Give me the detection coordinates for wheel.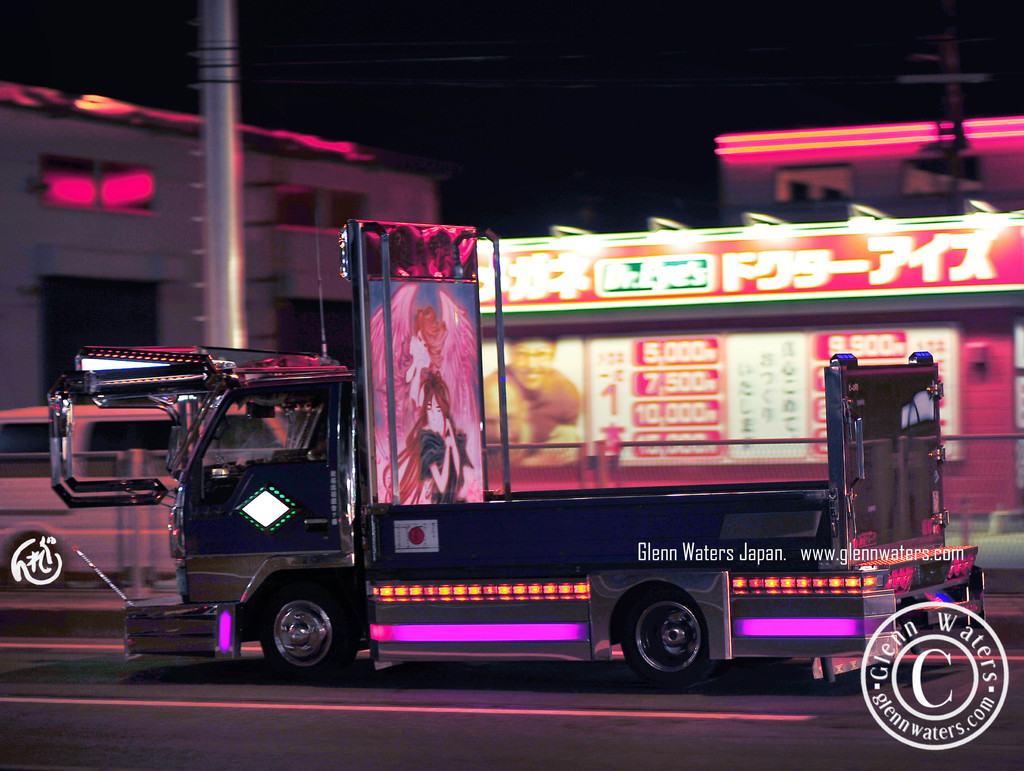
bbox(620, 588, 707, 688).
